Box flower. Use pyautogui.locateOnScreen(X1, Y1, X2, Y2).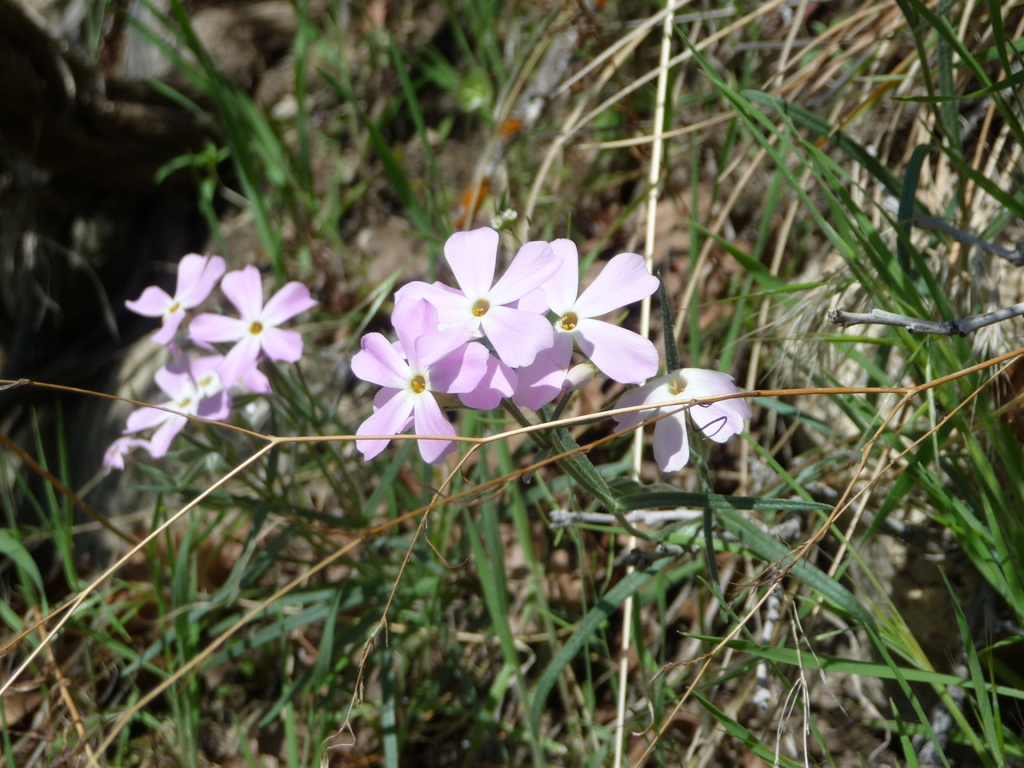
pyautogui.locateOnScreen(121, 249, 227, 347).
